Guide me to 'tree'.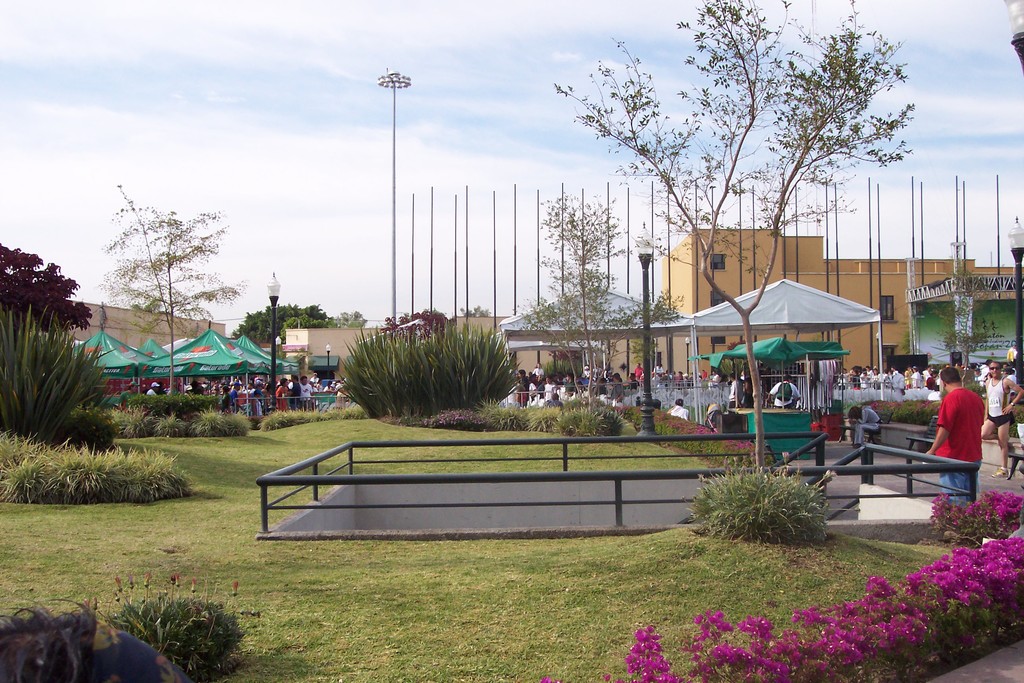
Guidance: bbox=(92, 175, 237, 409).
